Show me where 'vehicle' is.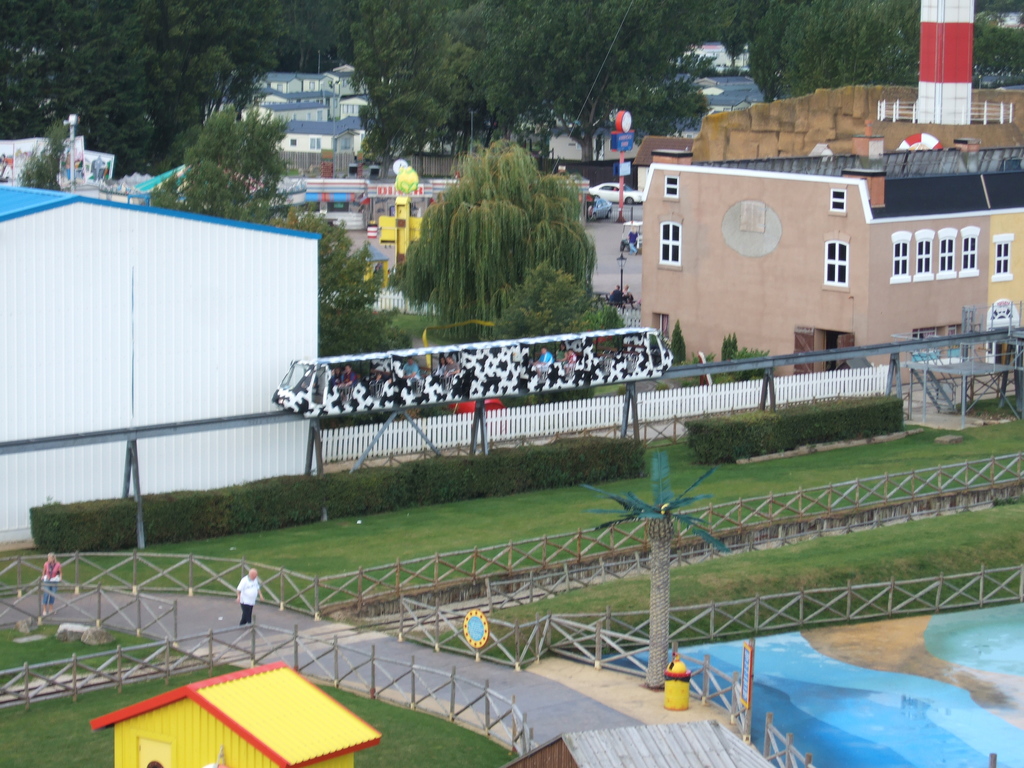
'vehicle' is at l=588, t=183, r=644, b=204.
